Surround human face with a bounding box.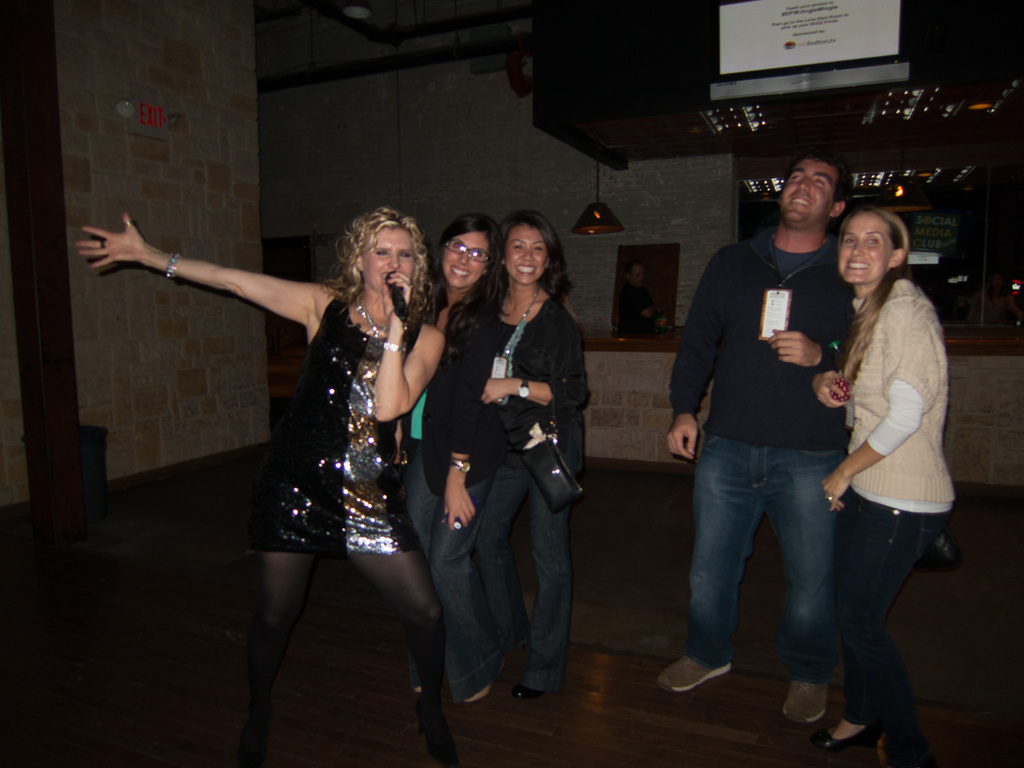
366, 224, 410, 291.
